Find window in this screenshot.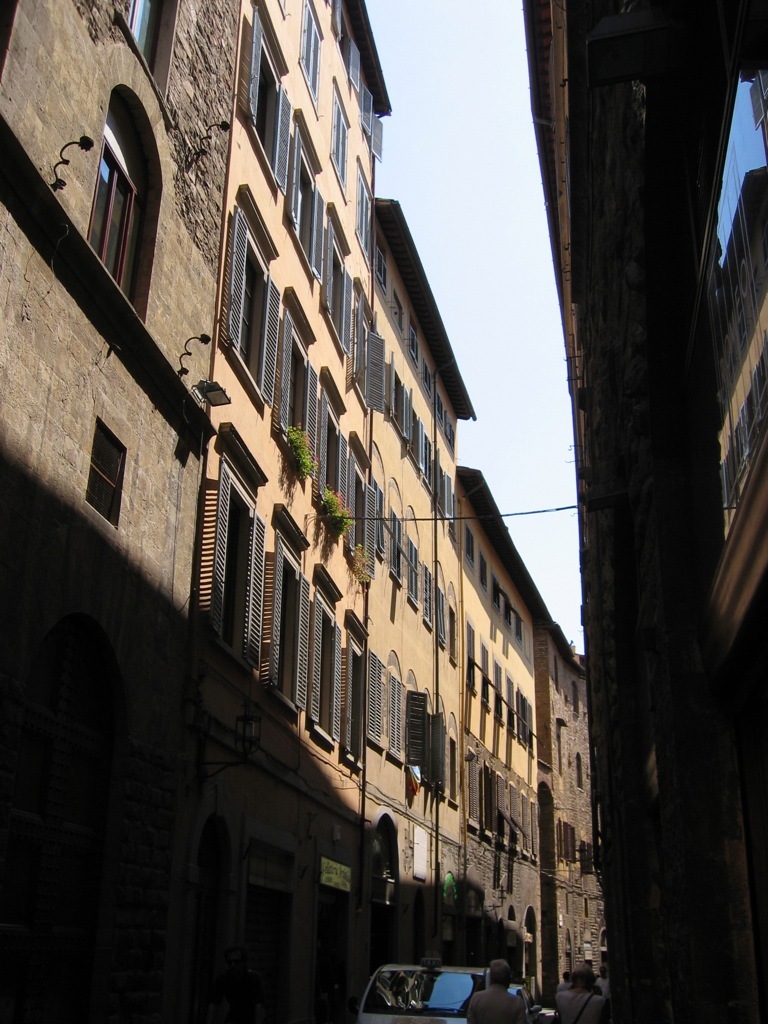
The bounding box for window is [left=599, top=927, right=609, bottom=968].
